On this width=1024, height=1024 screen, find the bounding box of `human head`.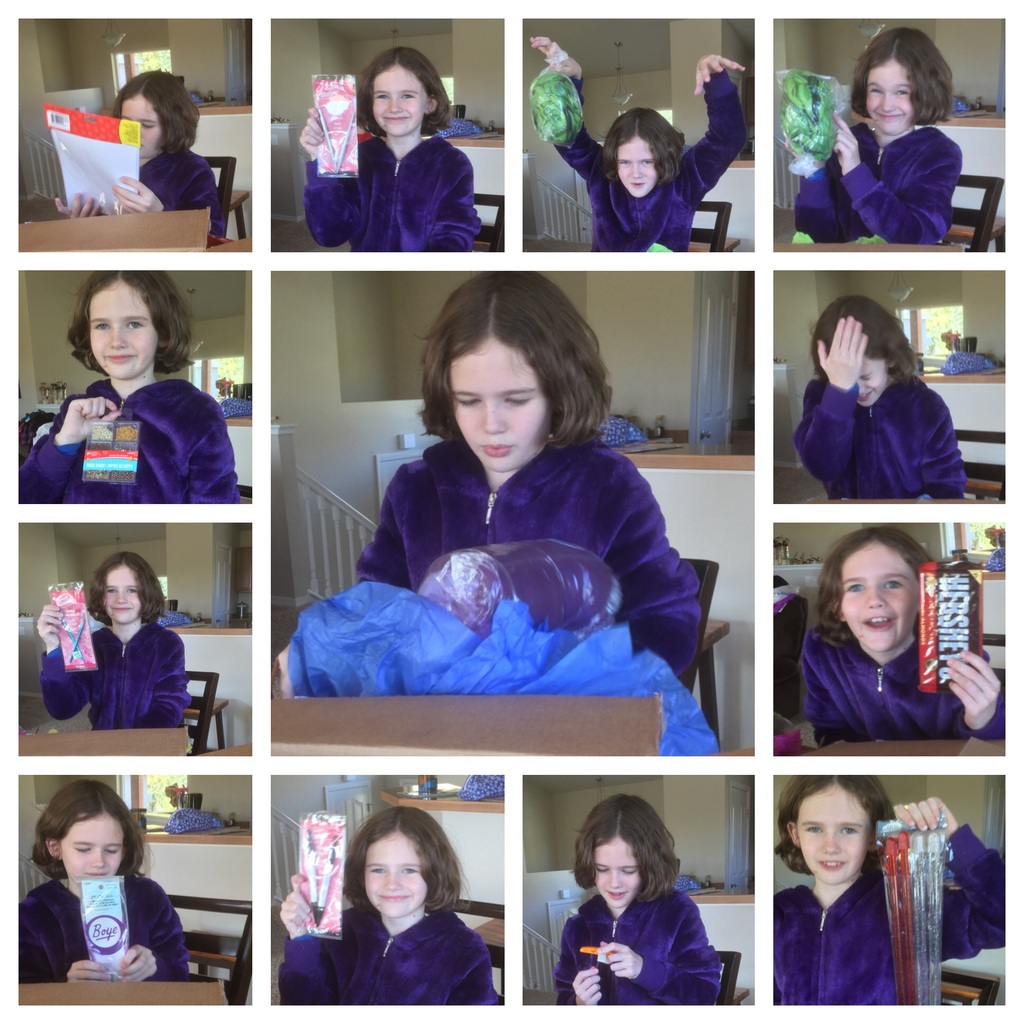
Bounding box: [x1=818, y1=522, x2=934, y2=648].
